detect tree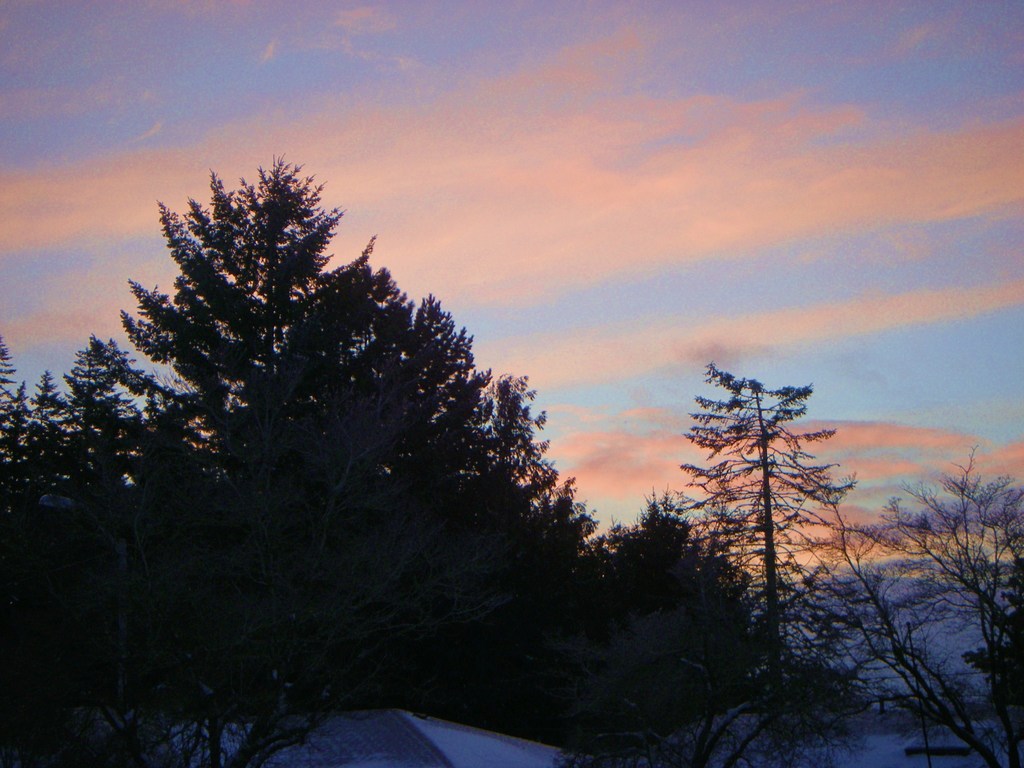
bbox=[793, 449, 1023, 767]
